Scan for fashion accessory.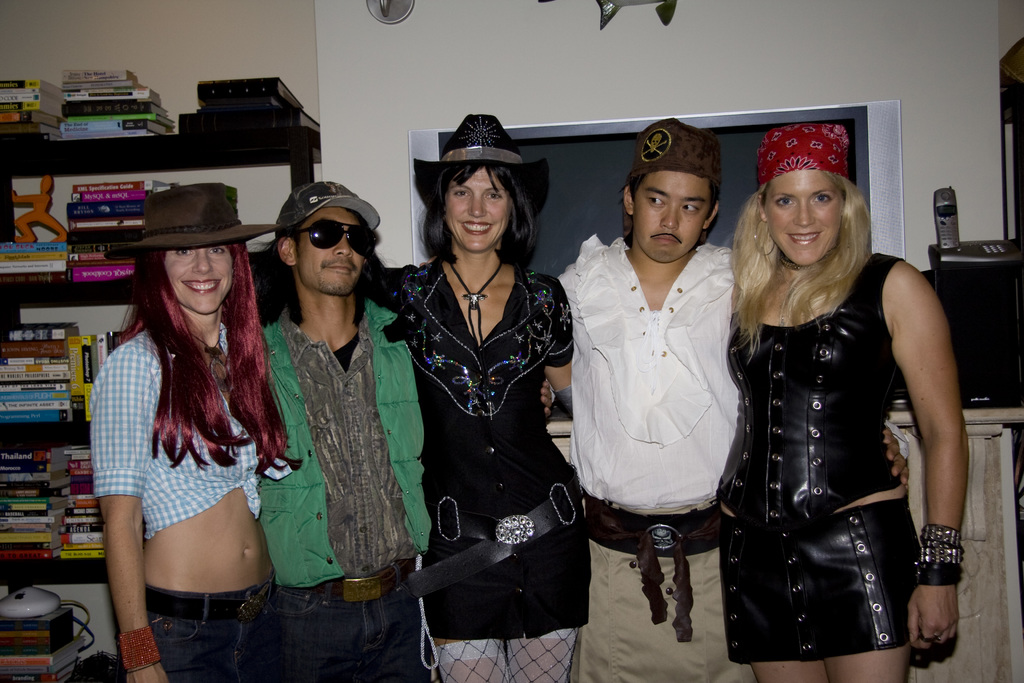
Scan result: detection(578, 500, 733, 639).
